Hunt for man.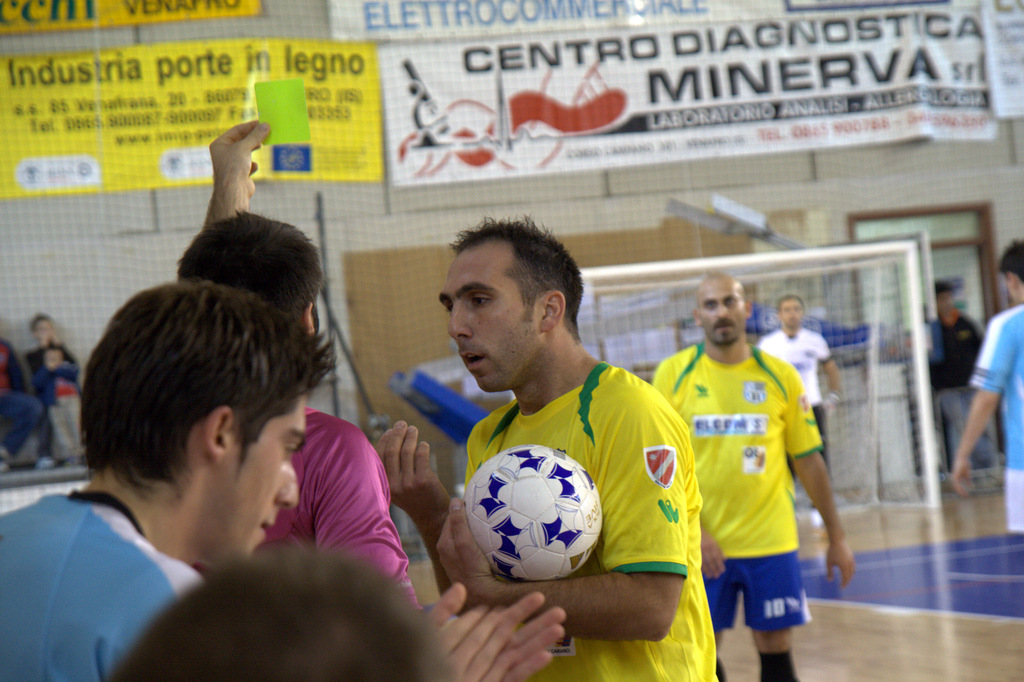
Hunted down at bbox=[0, 258, 340, 681].
